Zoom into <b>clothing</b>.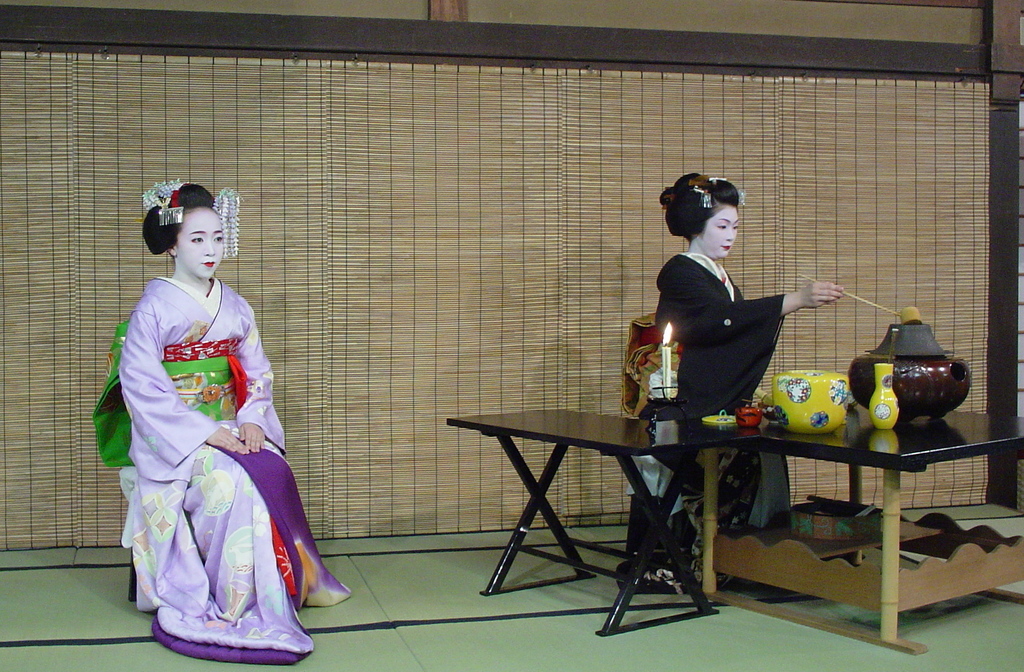
Zoom target: x1=137 y1=274 x2=353 y2=660.
